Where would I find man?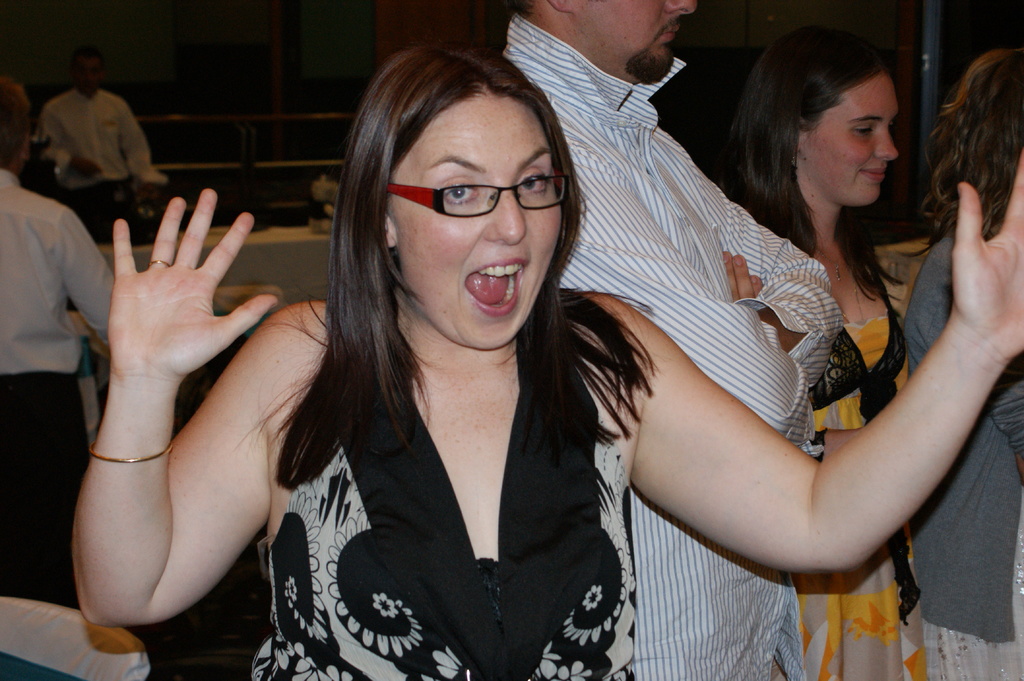
At 499:0:844:680.
